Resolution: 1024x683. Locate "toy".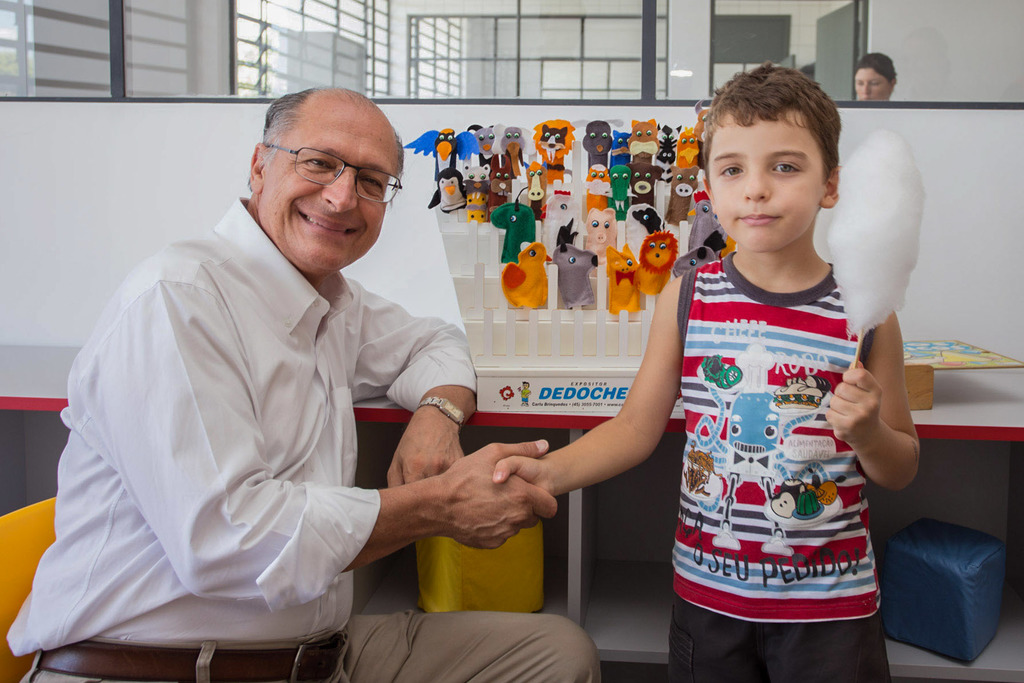
locate(630, 120, 659, 156).
